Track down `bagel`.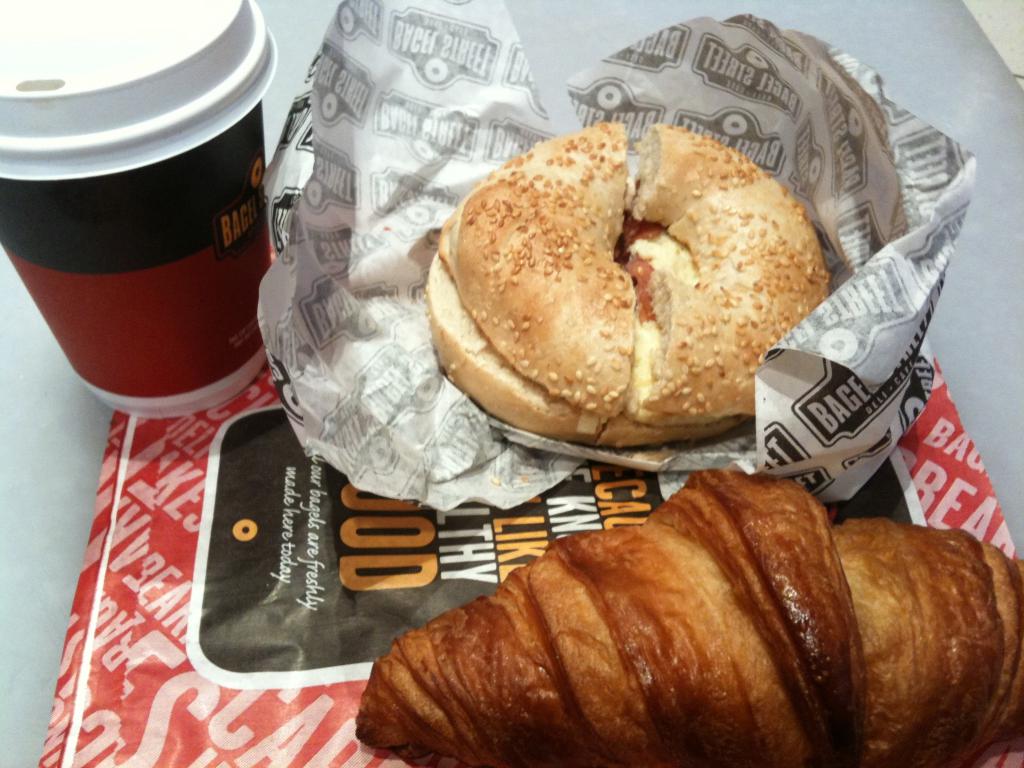
Tracked to rect(420, 118, 837, 446).
